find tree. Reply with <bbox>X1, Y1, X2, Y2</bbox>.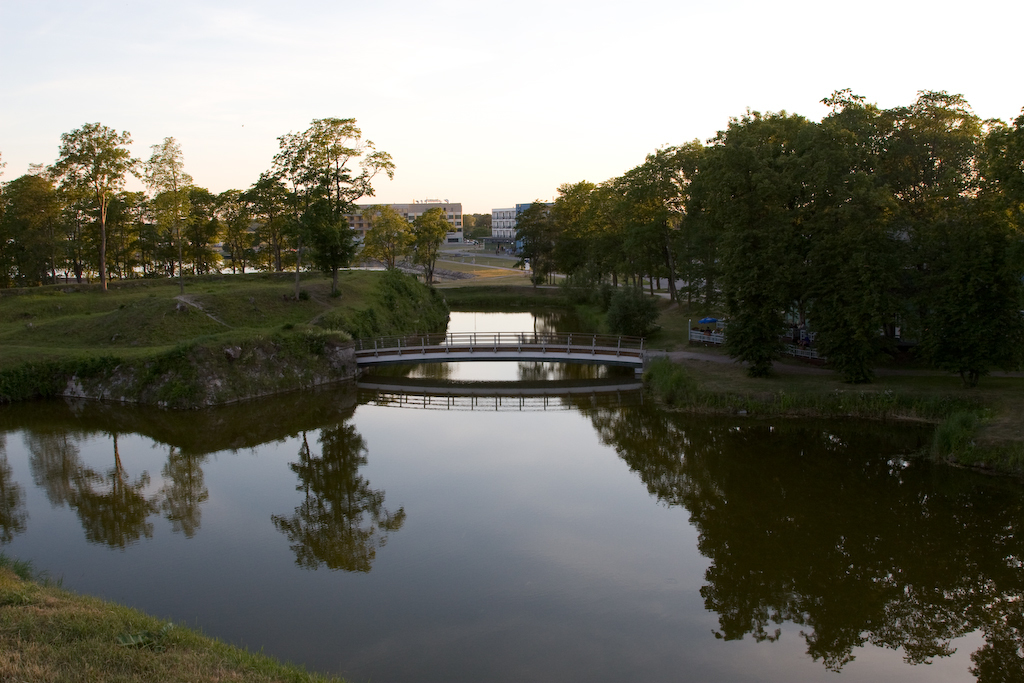
<bbox>362, 198, 418, 276</bbox>.
